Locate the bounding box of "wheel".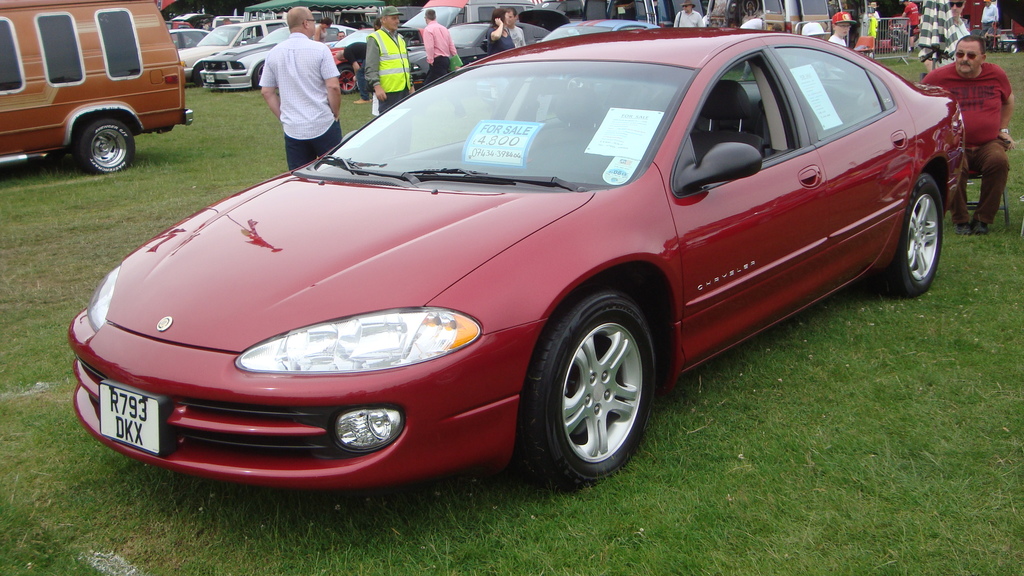
Bounding box: l=882, t=173, r=950, b=297.
